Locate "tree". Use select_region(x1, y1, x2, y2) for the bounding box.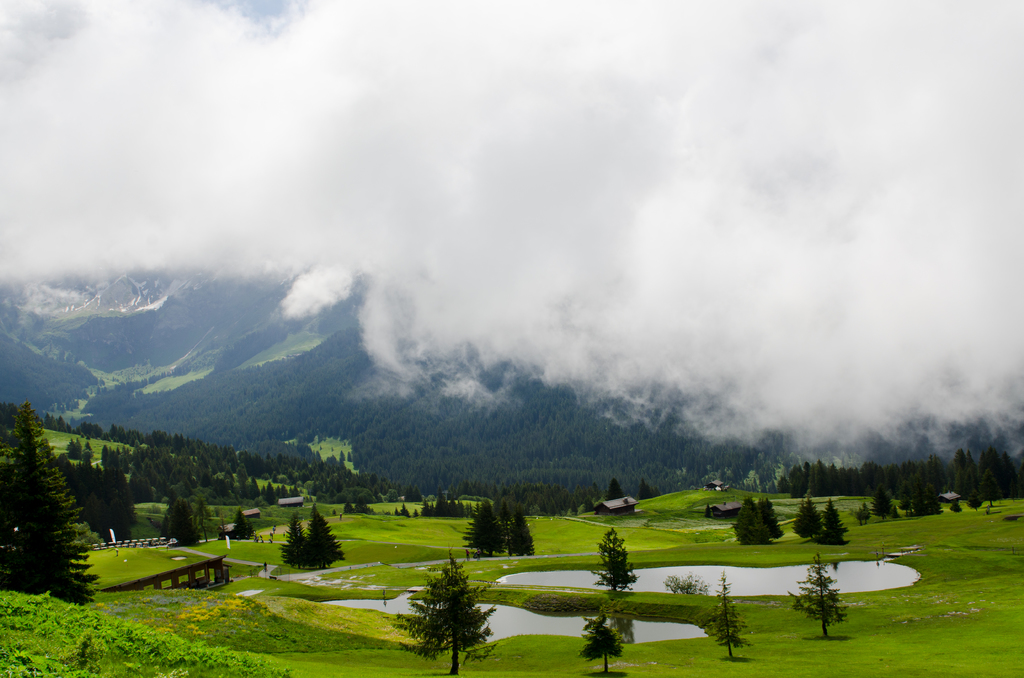
select_region(733, 494, 778, 546).
